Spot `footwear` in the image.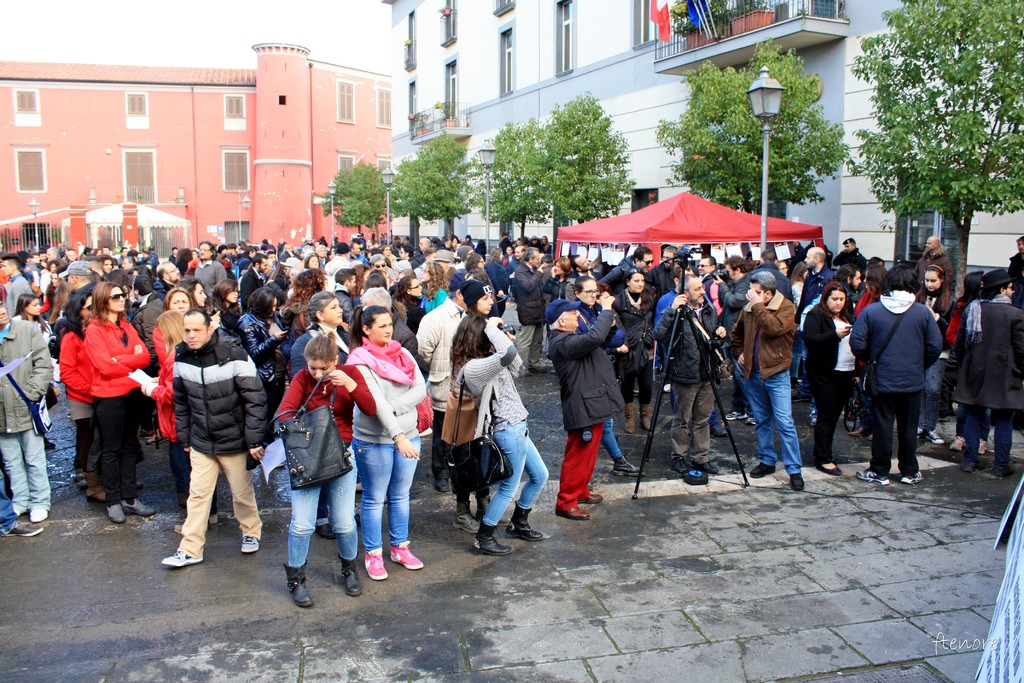
`footwear` found at 476 523 509 552.
